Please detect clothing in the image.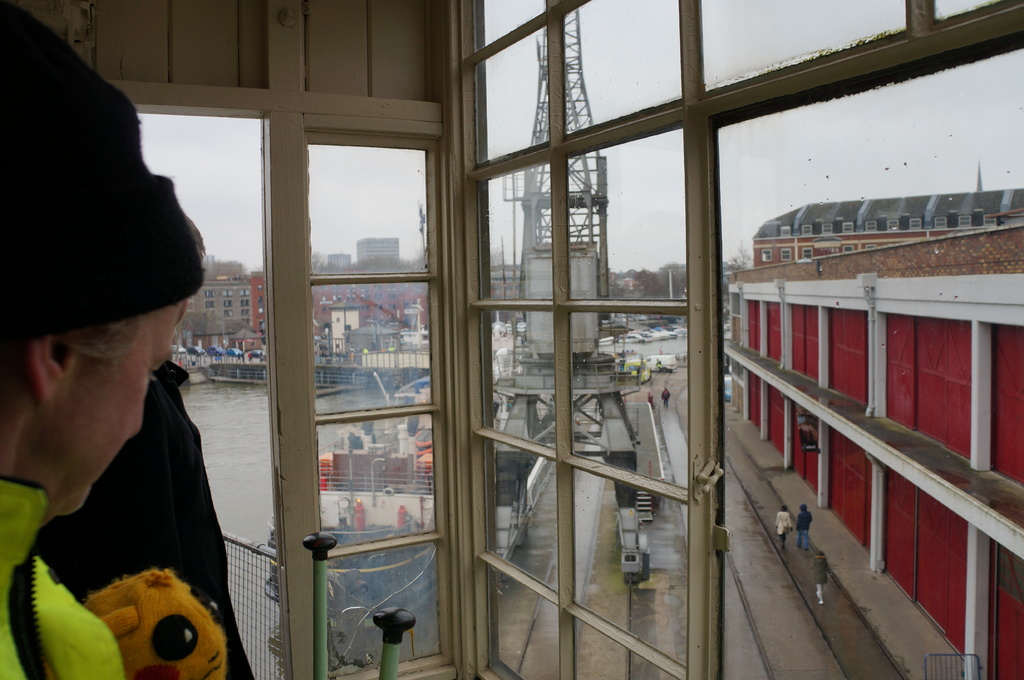
(left=660, top=391, right=671, bottom=409).
